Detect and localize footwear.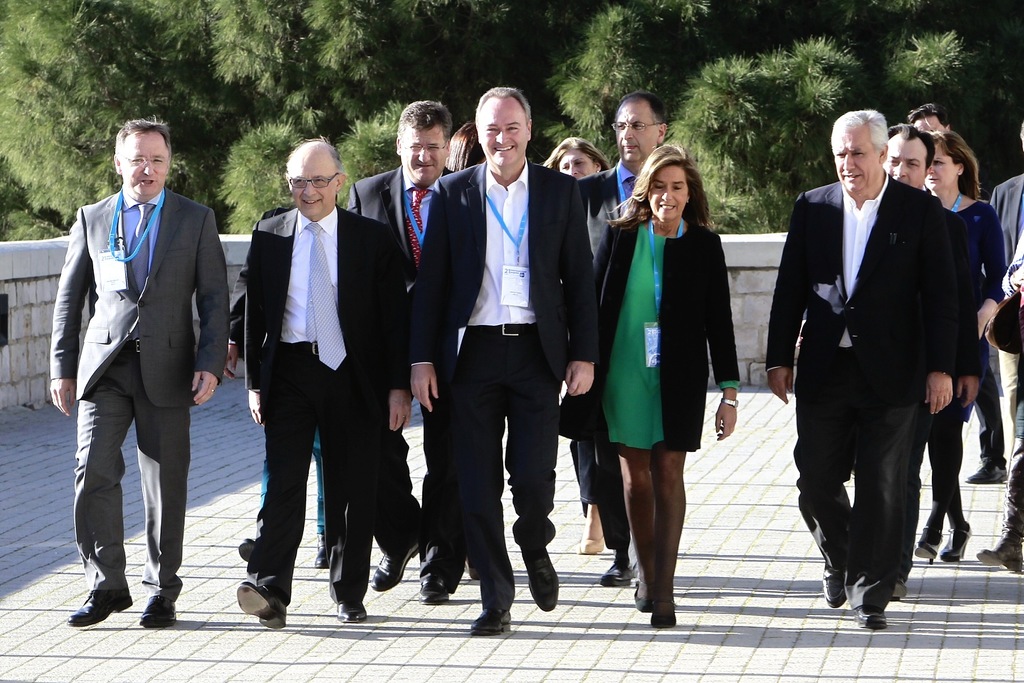
Localized at crop(964, 462, 998, 488).
